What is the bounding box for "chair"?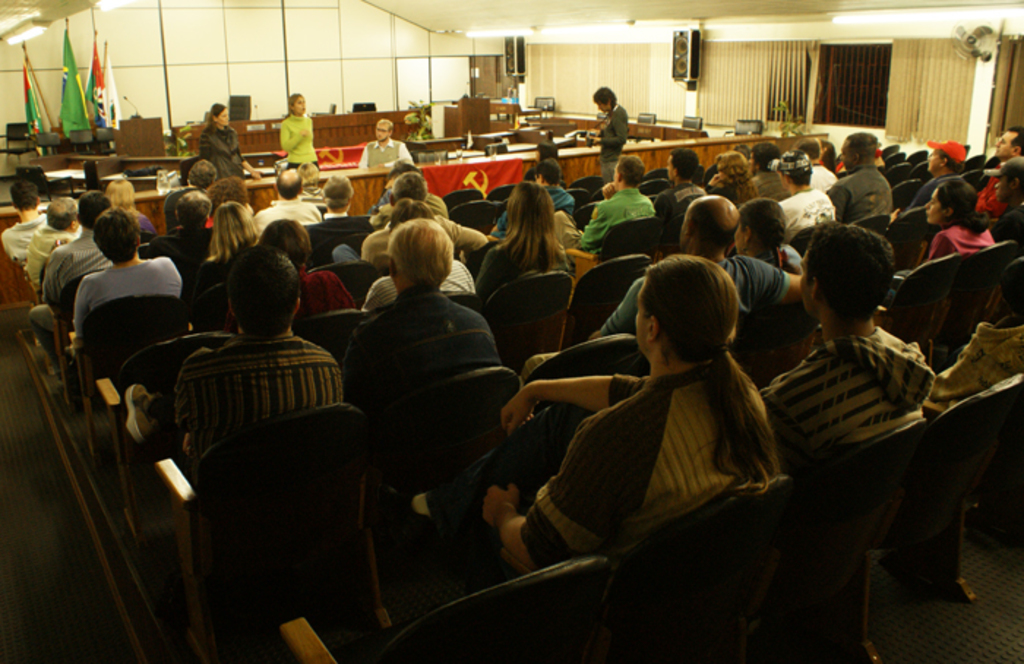
locate(448, 294, 484, 319).
